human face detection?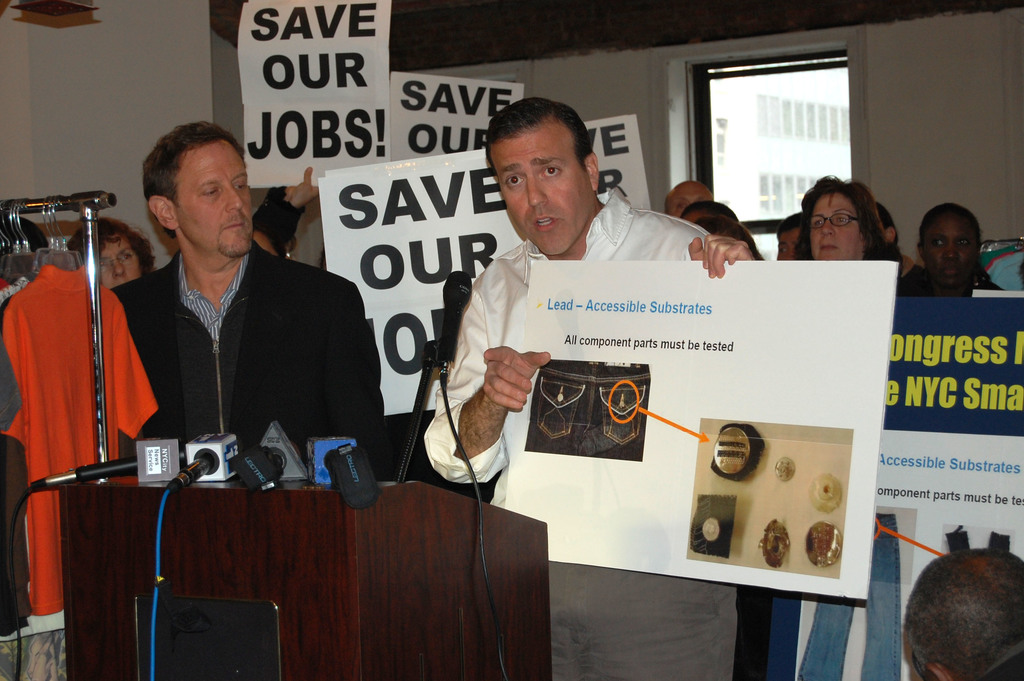
95 236 141 288
